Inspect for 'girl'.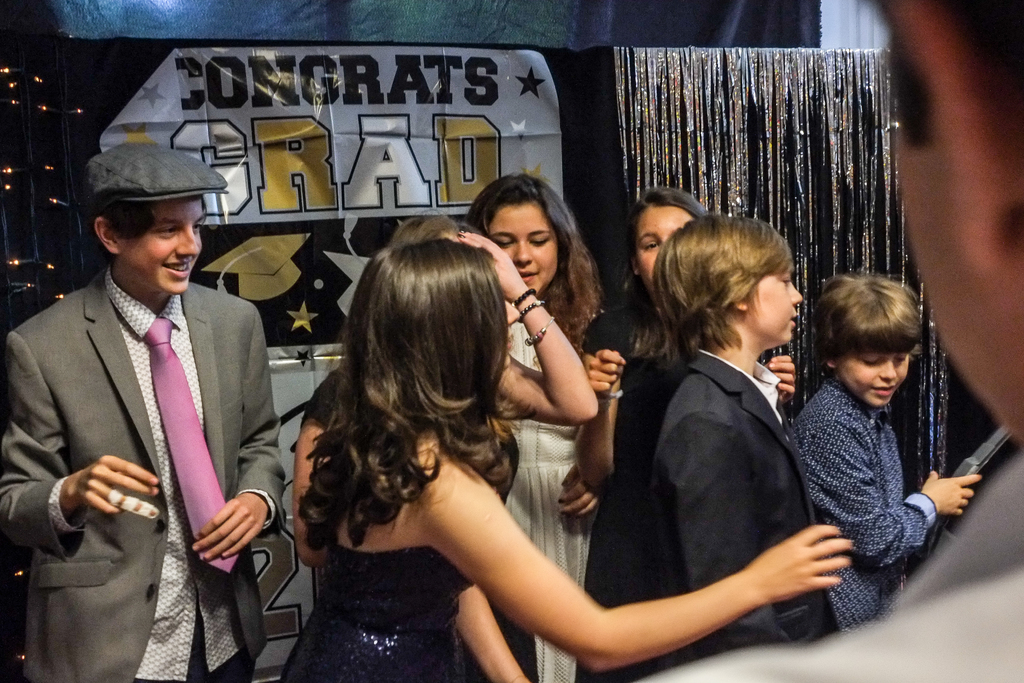
Inspection: l=586, t=183, r=707, b=682.
